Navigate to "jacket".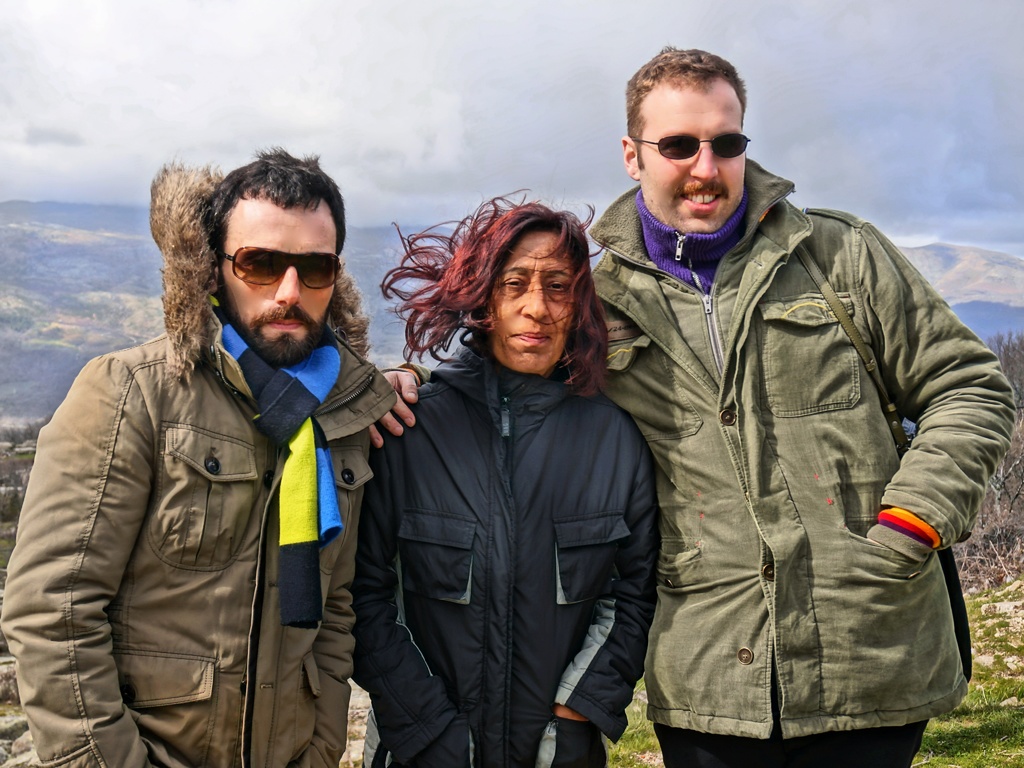
Navigation target: box=[353, 331, 666, 767].
